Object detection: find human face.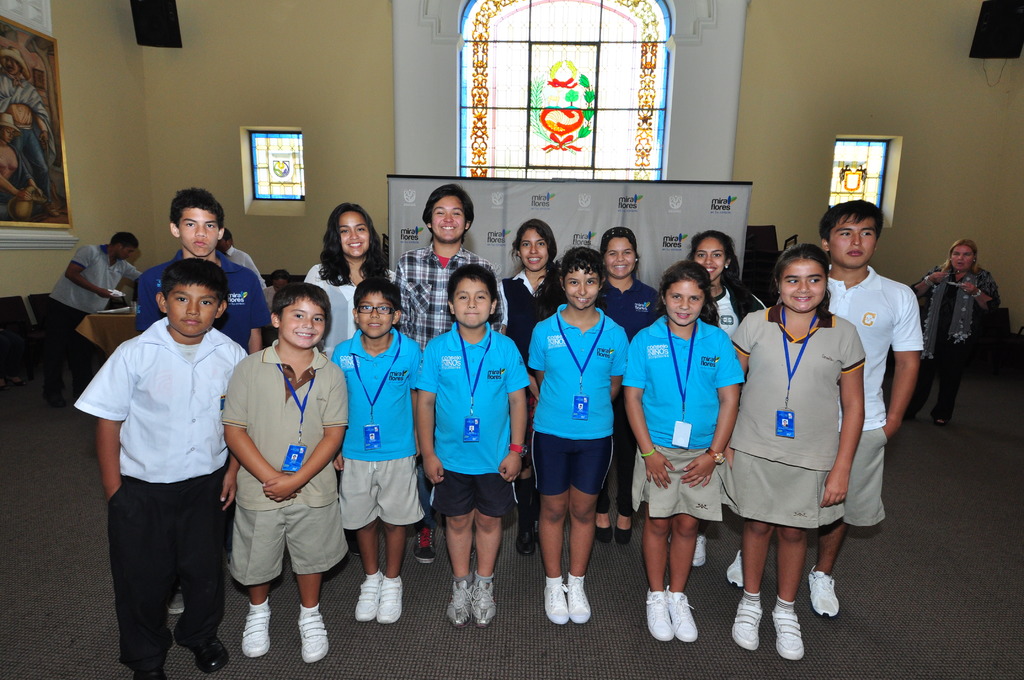
{"left": 426, "top": 190, "right": 465, "bottom": 240}.
